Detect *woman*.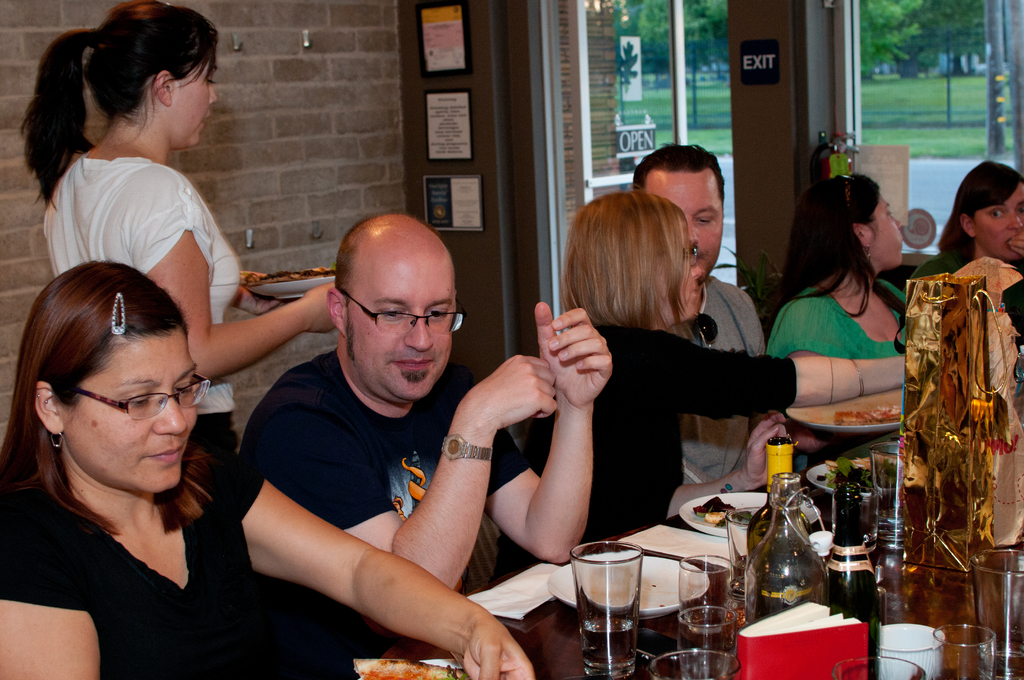
Detected at [2,259,531,679].
